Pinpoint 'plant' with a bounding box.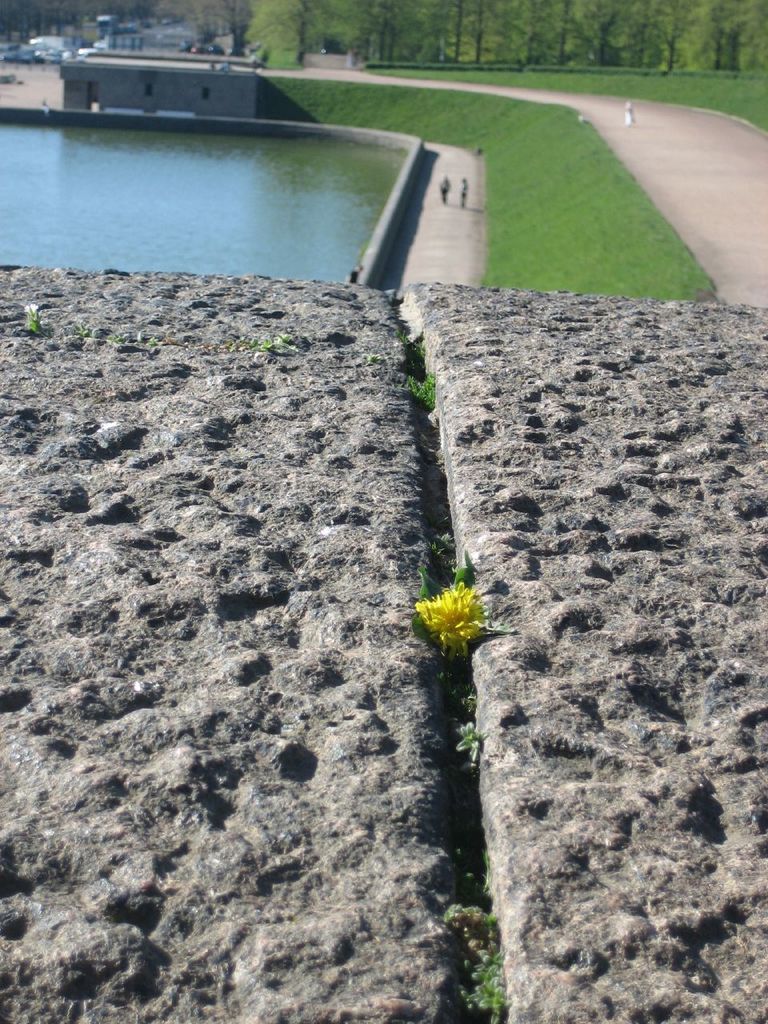
{"left": 452, "top": 715, "right": 489, "bottom": 772}.
